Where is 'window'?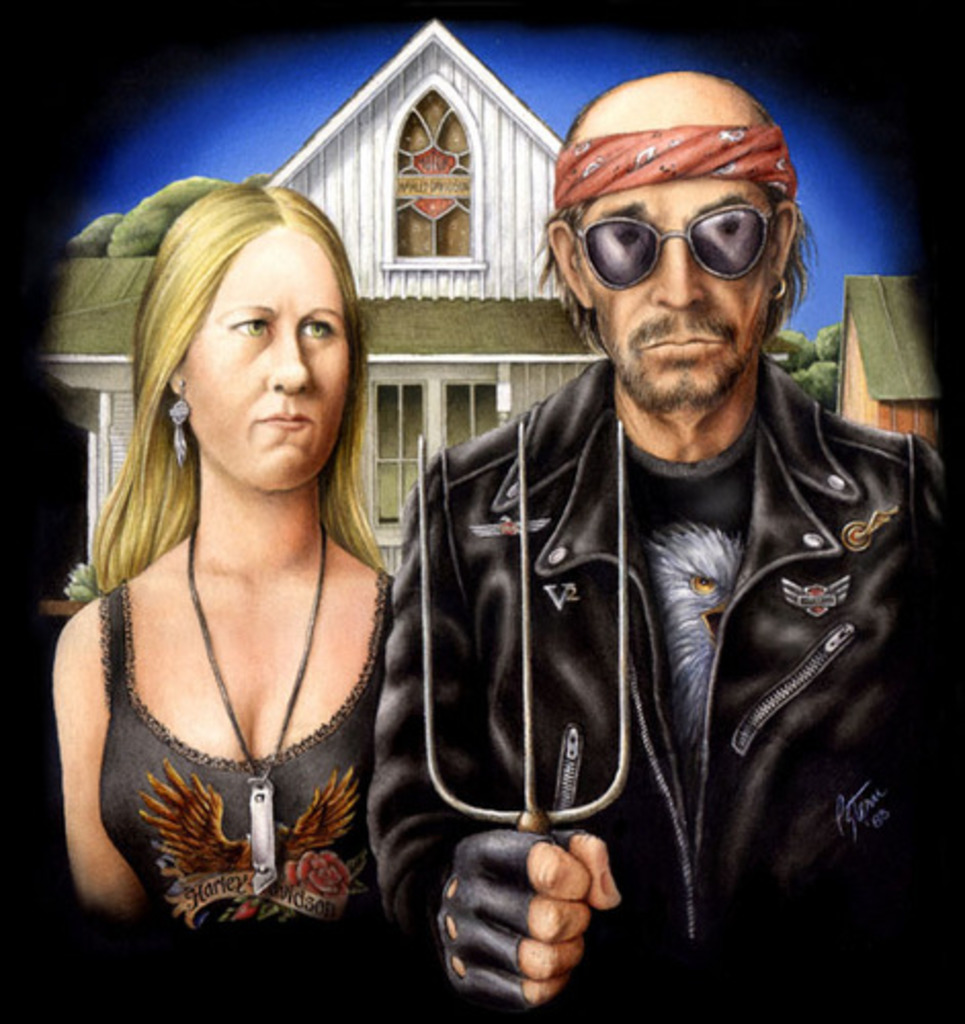
383 86 475 268.
